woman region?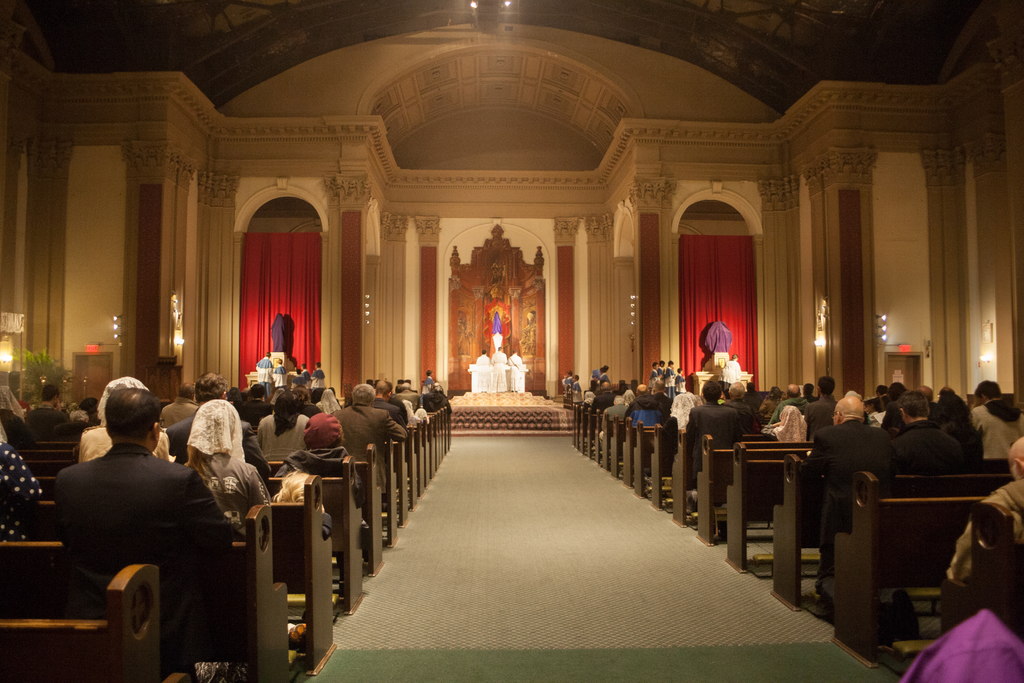
<region>296, 382, 330, 413</region>
